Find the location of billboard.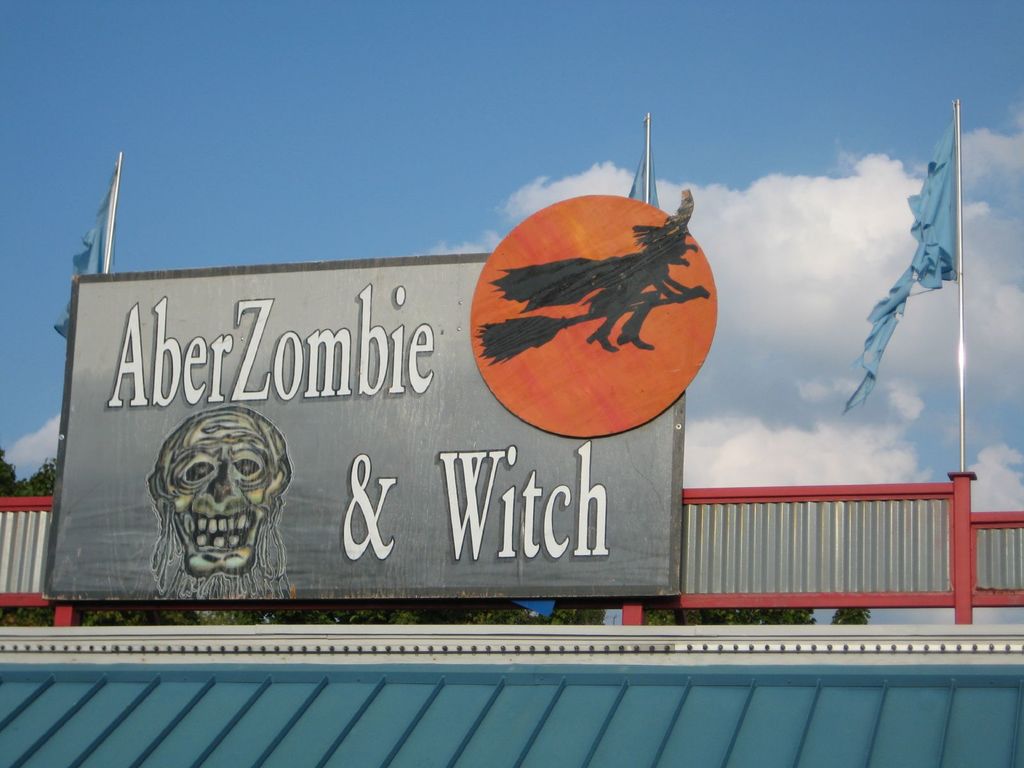
Location: {"left": 39, "top": 192, "right": 719, "bottom": 603}.
